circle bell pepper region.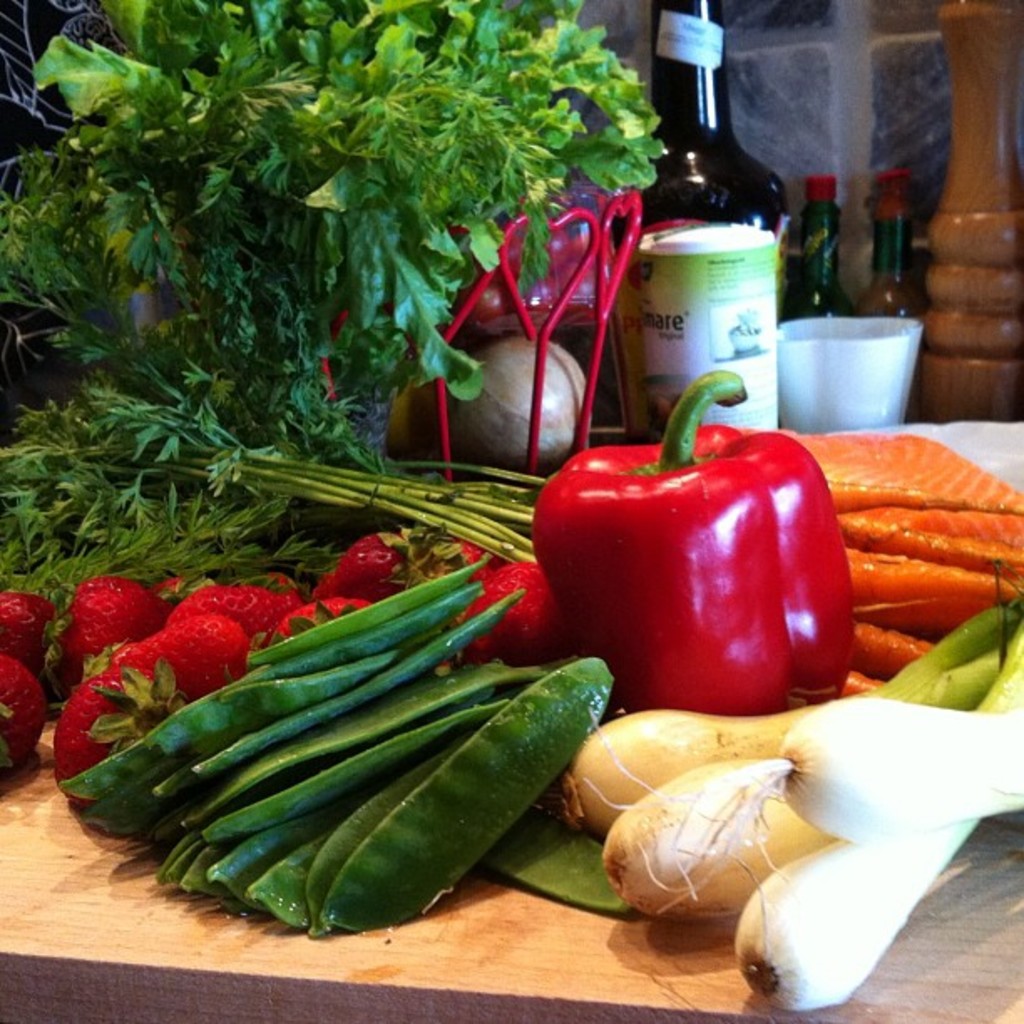
Region: <region>534, 353, 858, 723</region>.
